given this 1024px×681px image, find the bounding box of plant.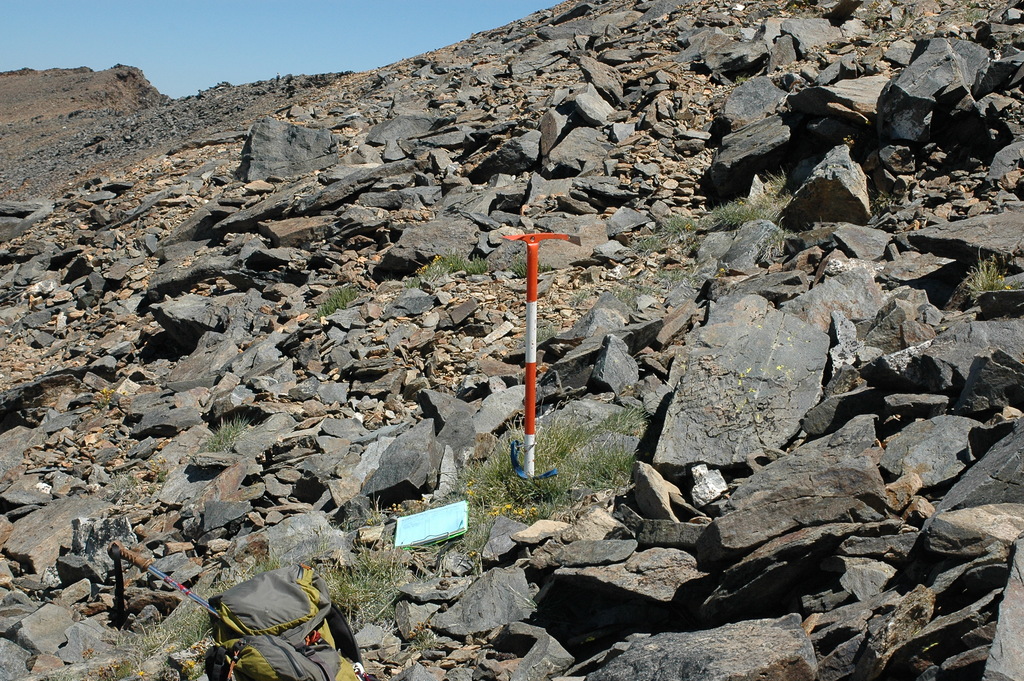
{"left": 866, "top": 0, "right": 883, "bottom": 10}.
